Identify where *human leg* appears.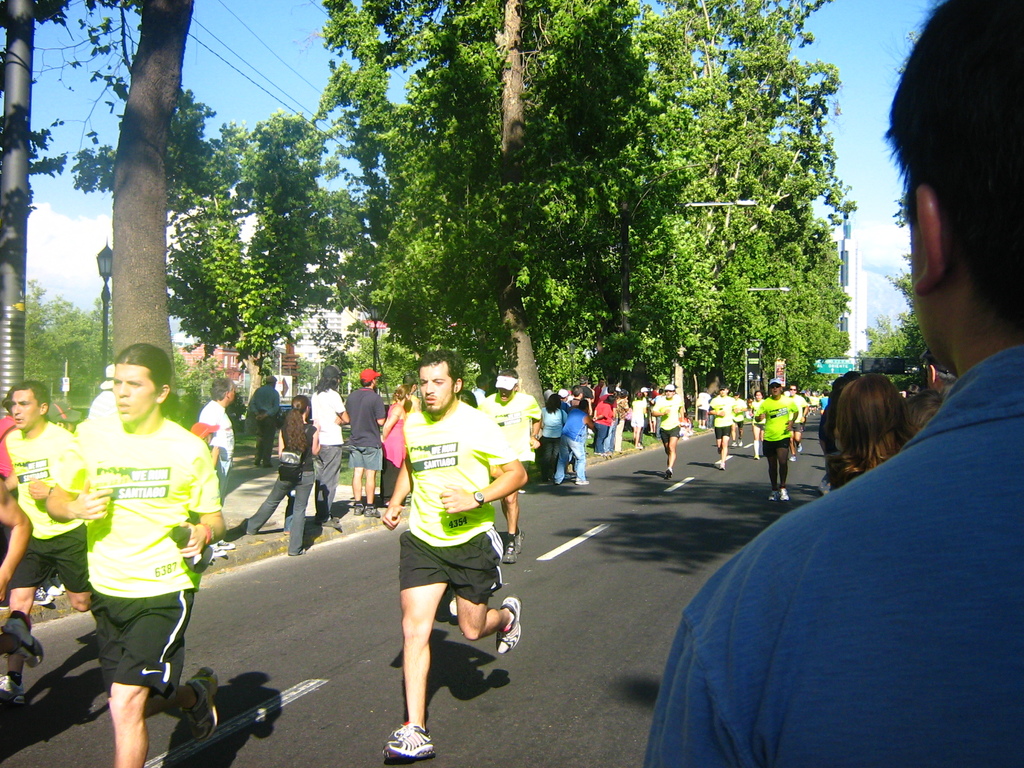
Appears at [left=319, top=451, right=339, bottom=528].
